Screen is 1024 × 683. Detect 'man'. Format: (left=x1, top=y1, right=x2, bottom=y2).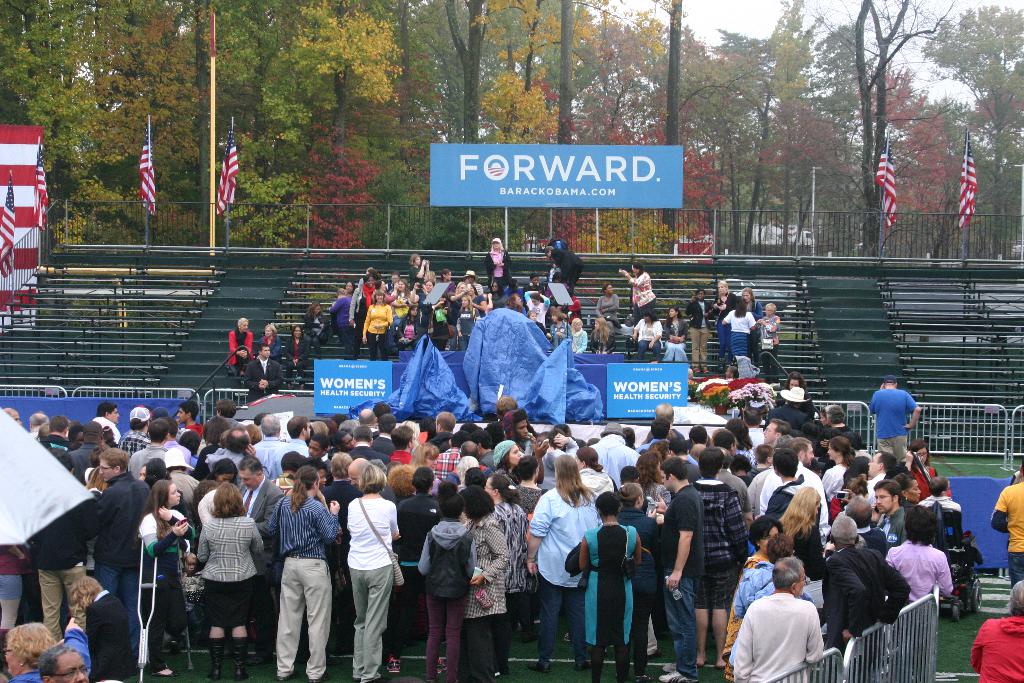
(left=246, top=409, right=282, bottom=472).
